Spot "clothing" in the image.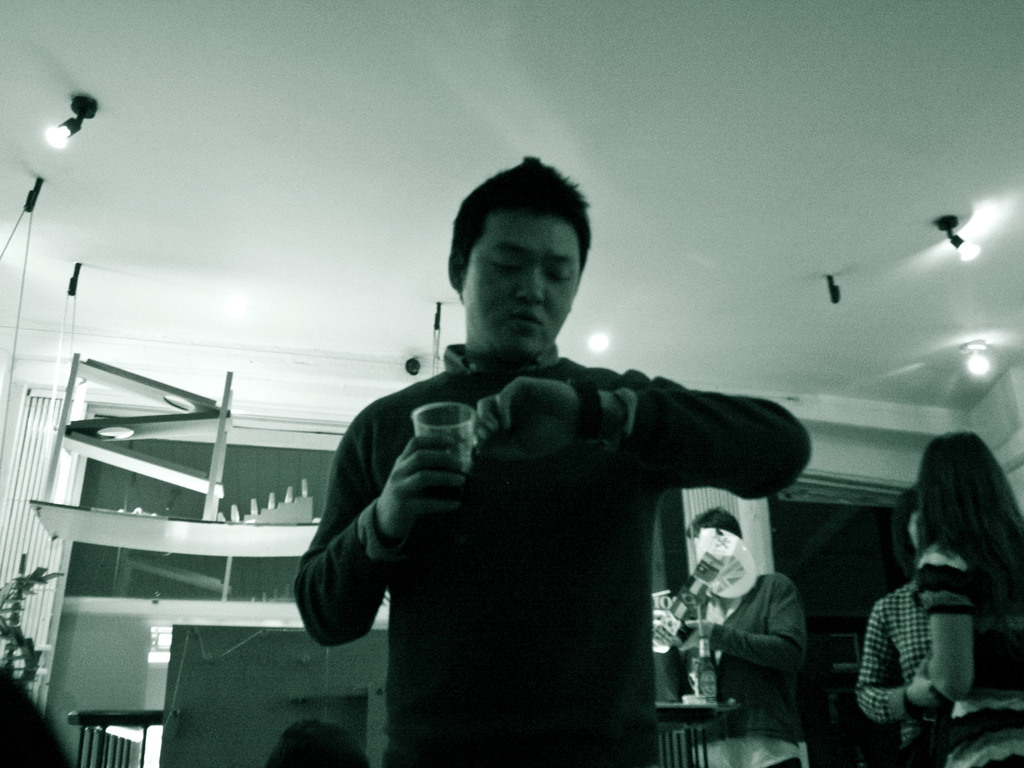
"clothing" found at (left=310, top=268, right=813, bottom=758).
